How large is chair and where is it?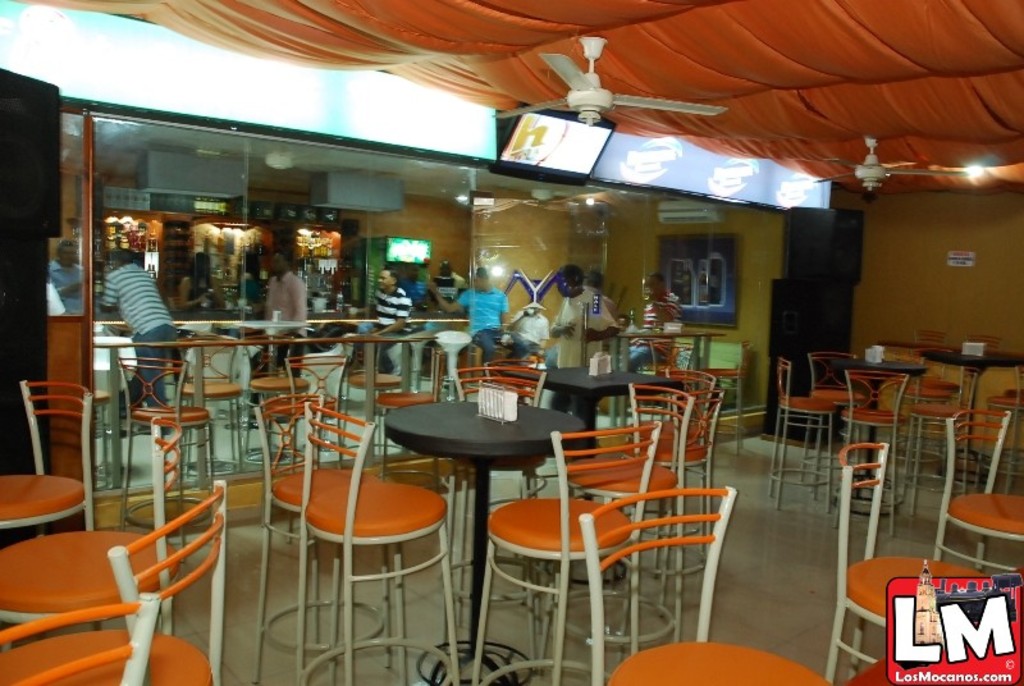
Bounding box: [294,404,463,685].
